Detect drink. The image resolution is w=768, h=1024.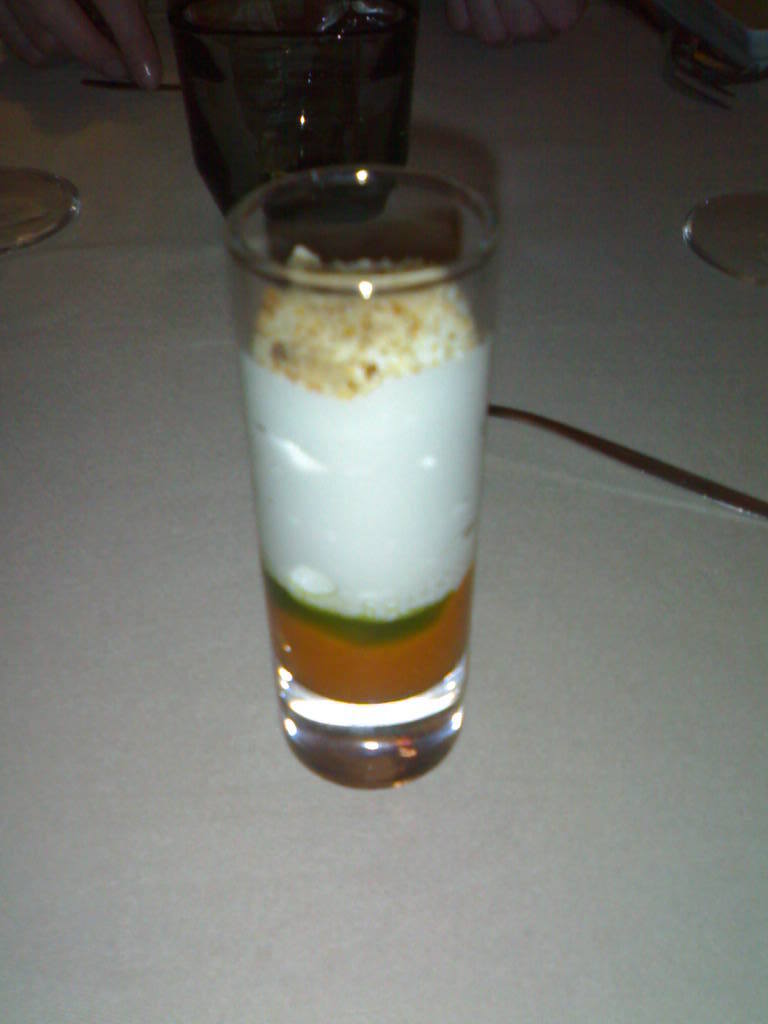
[166,4,423,235].
